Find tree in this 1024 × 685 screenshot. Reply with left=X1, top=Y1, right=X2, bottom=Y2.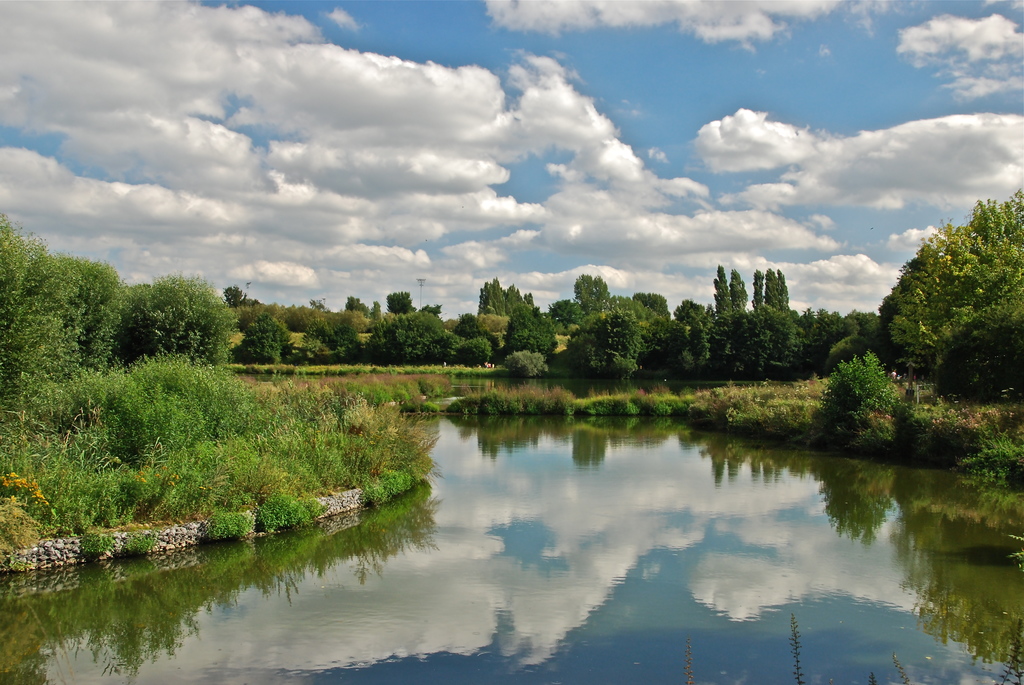
left=761, top=266, right=799, bottom=322.
